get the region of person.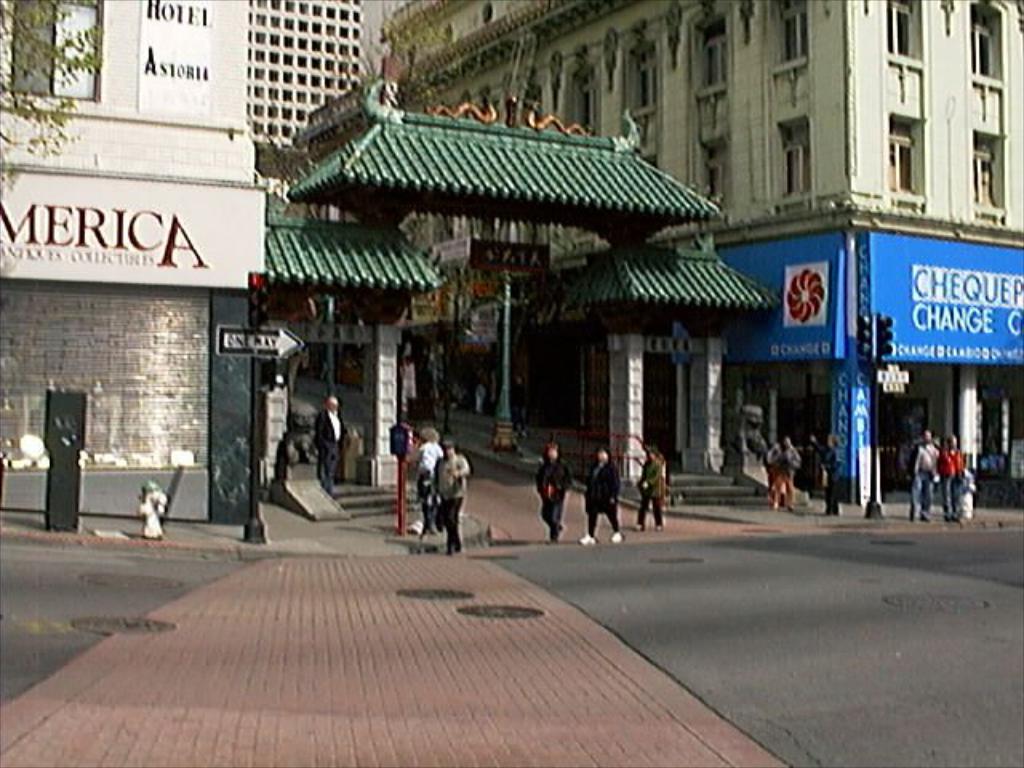
634:448:667:531.
